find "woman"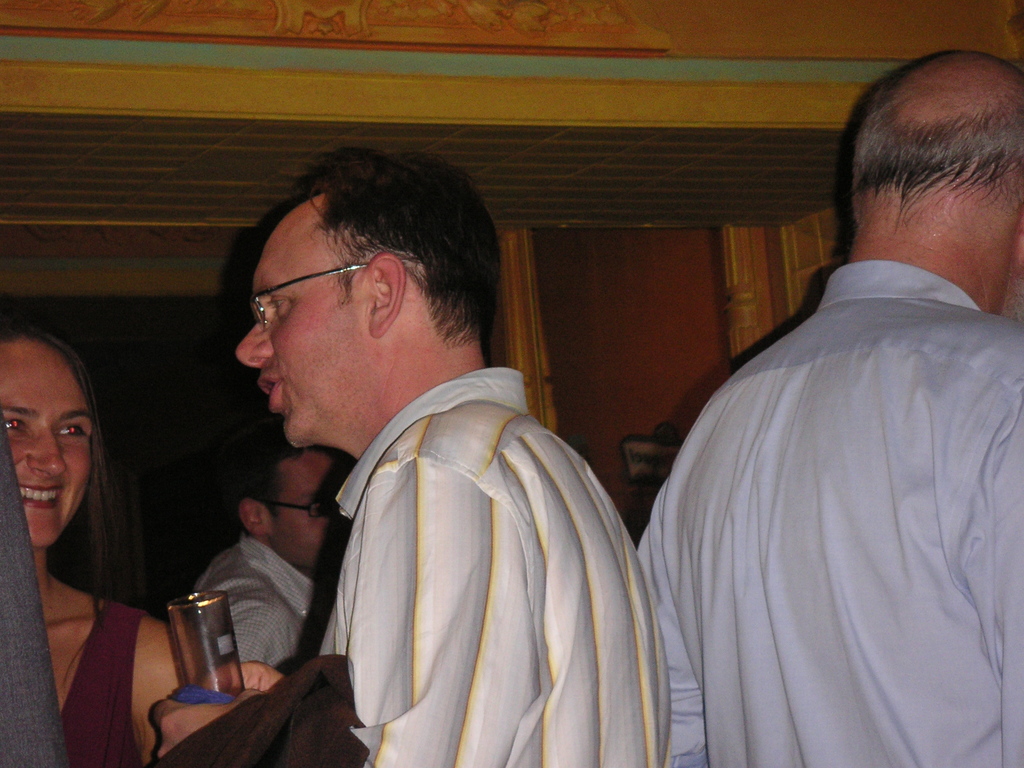
1, 284, 186, 748
